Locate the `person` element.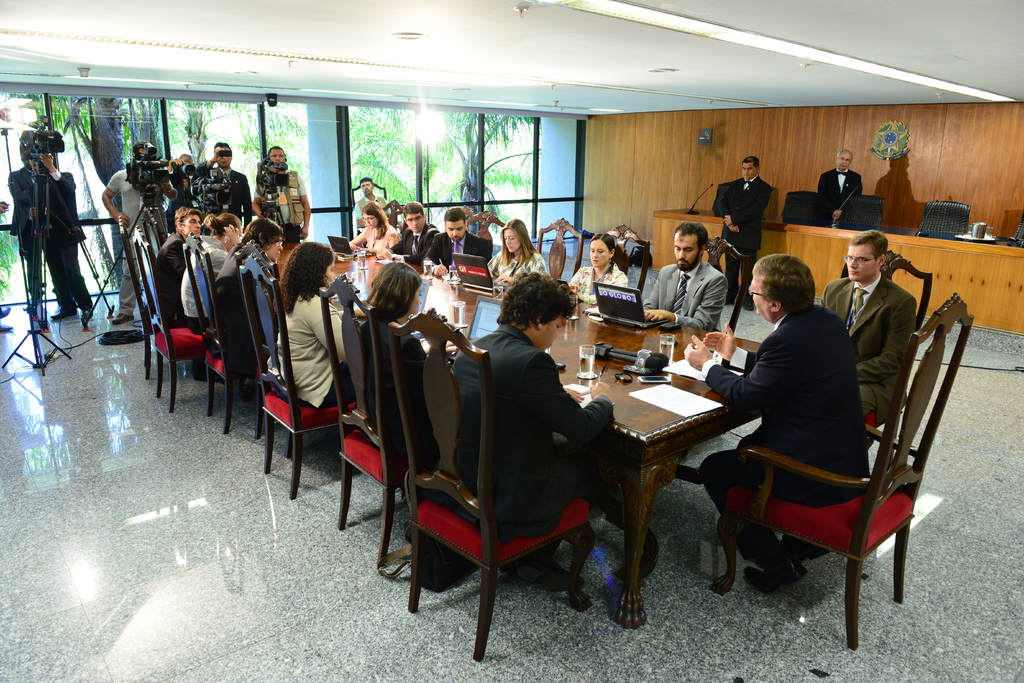
Element bbox: 403 201 447 267.
